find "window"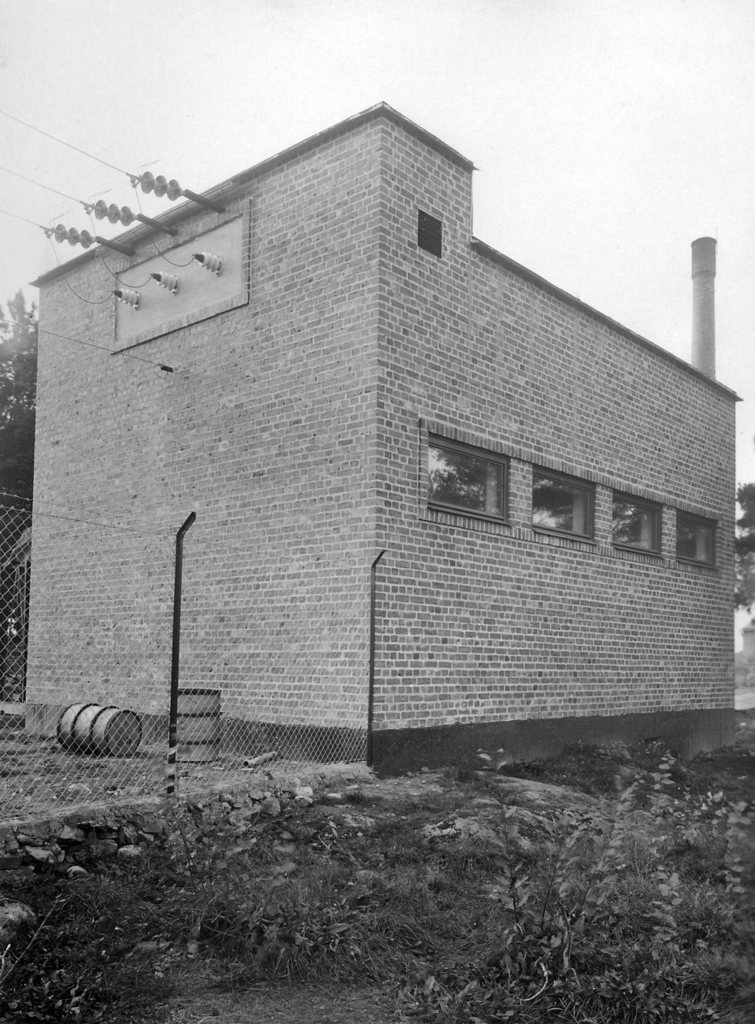
pyautogui.locateOnScreen(416, 209, 446, 265)
